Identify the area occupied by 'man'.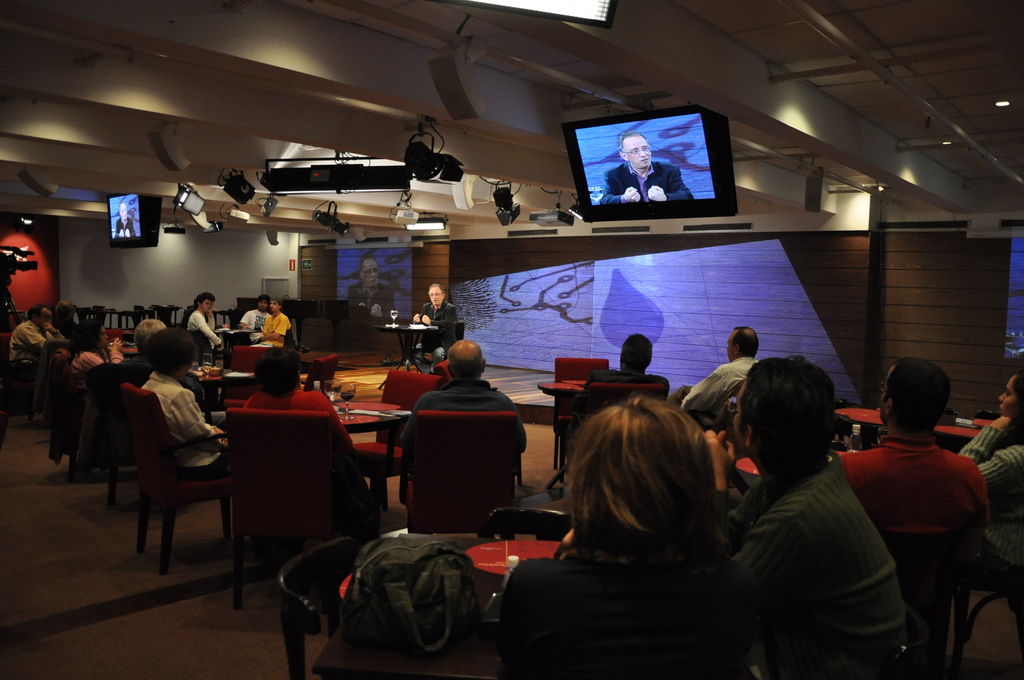
Area: rect(719, 352, 934, 671).
